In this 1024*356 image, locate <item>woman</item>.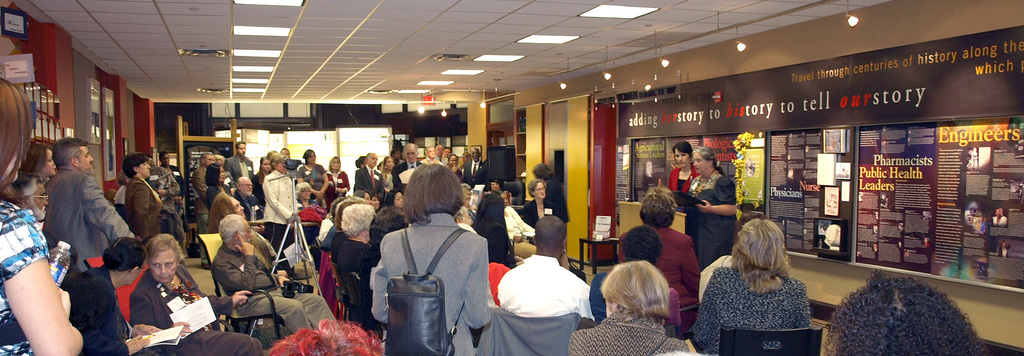
Bounding box: crop(209, 157, 233, 210).
